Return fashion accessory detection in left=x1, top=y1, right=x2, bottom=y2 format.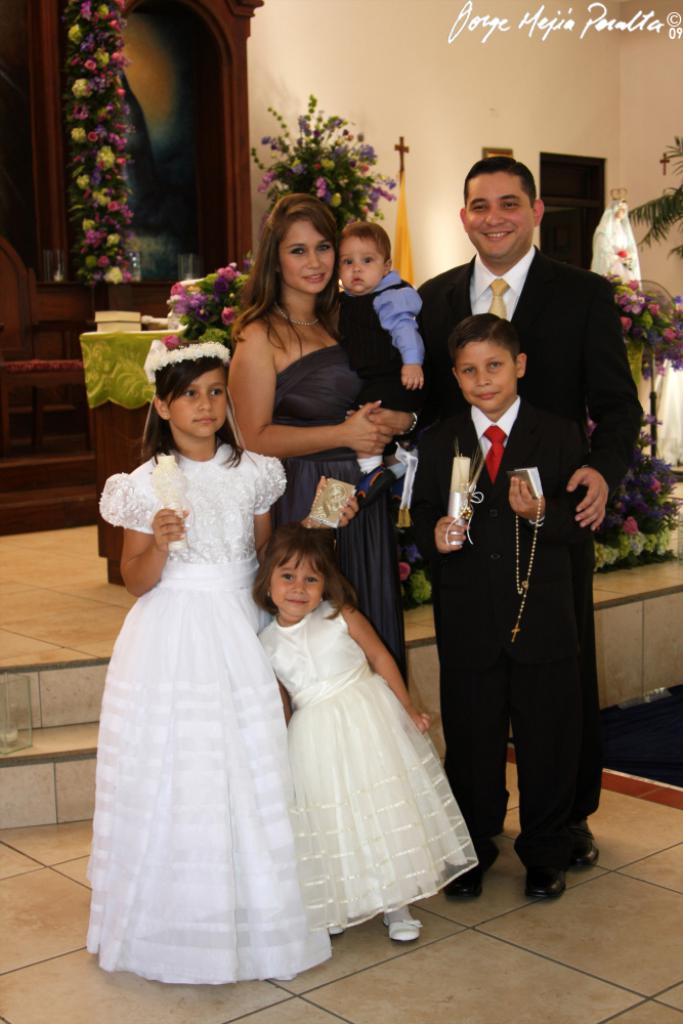
left=506, top=502, right=540, bottom=647.
